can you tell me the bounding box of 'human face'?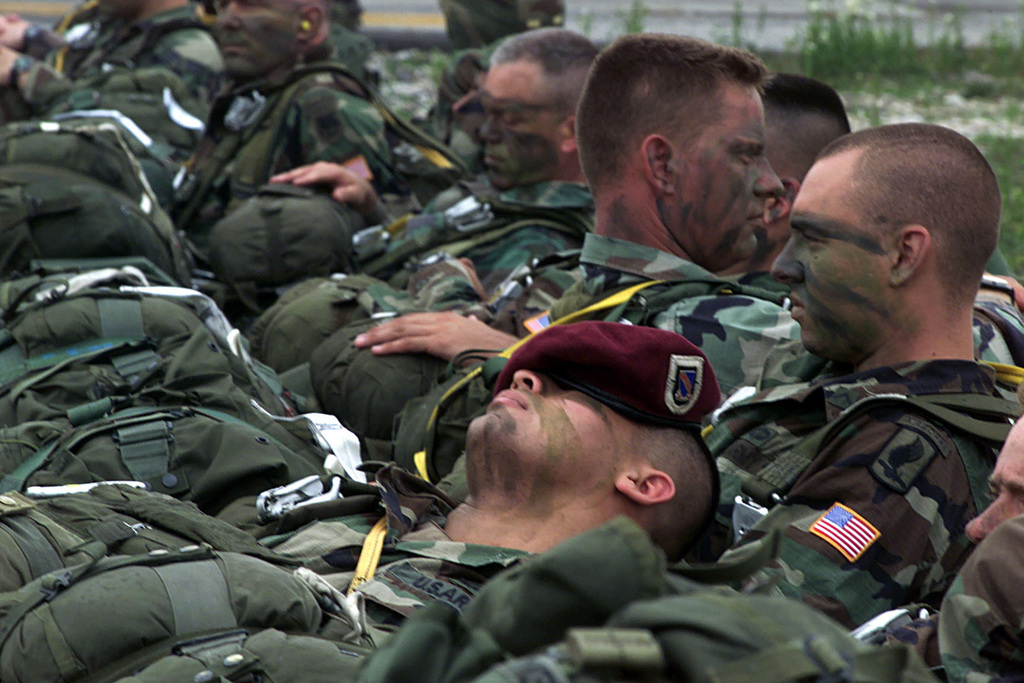
(x1=967, y1=409, x2=1023, y2=541).
